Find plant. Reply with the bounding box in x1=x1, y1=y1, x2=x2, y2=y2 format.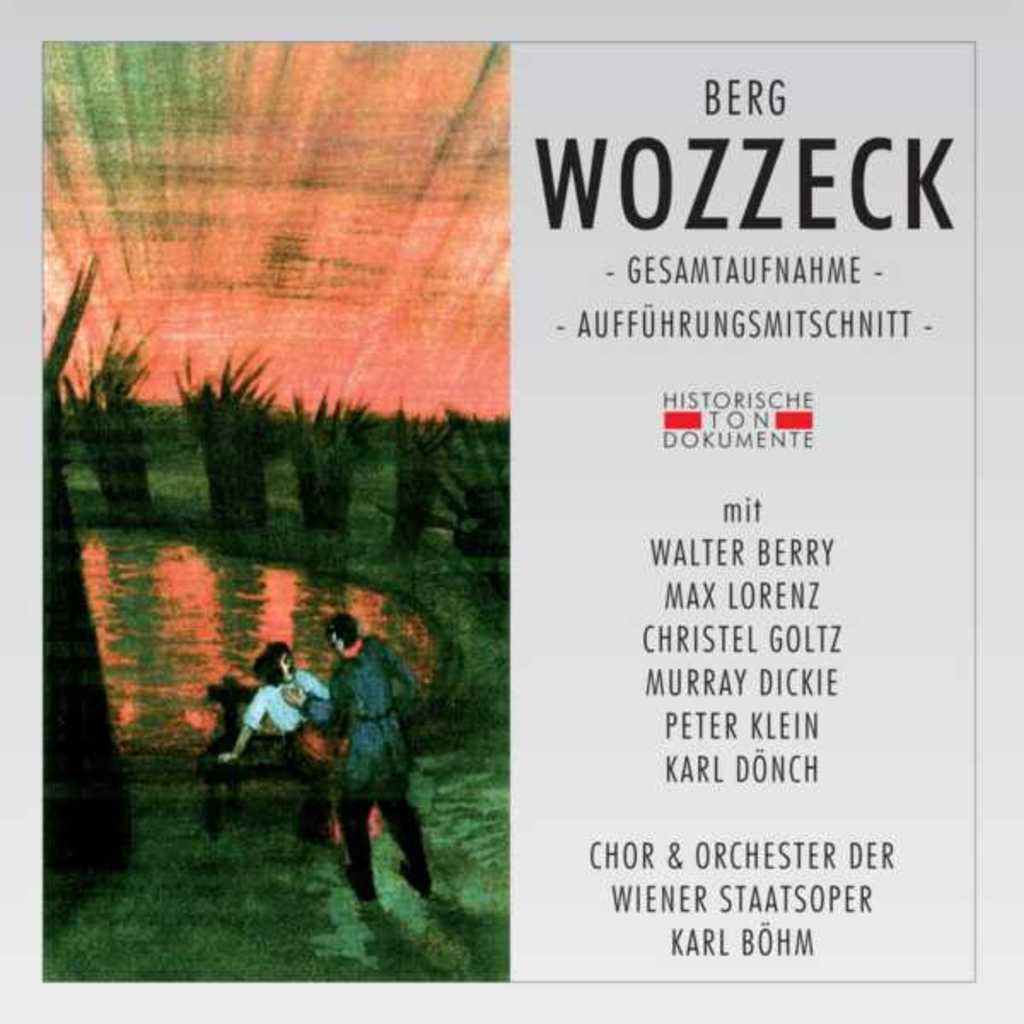
x1=56, y1=312, x2=164, y2=522.
